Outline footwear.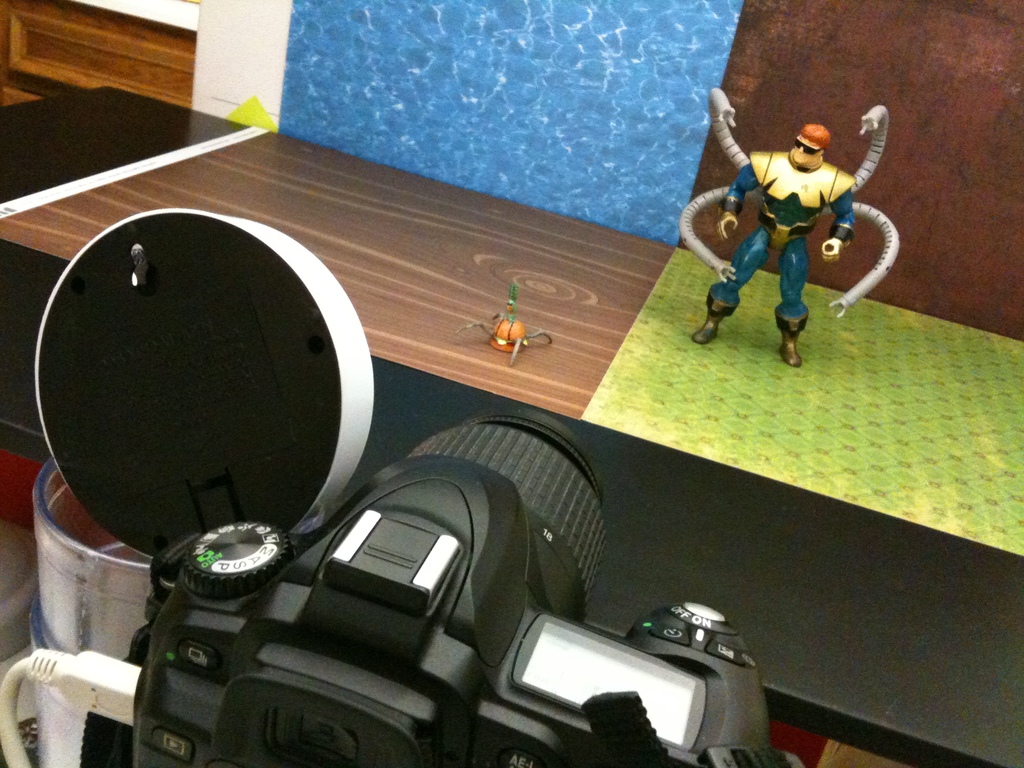
Outline: {"x1": 772, "y1": 315, "x2": 811, "y2": 371}.
